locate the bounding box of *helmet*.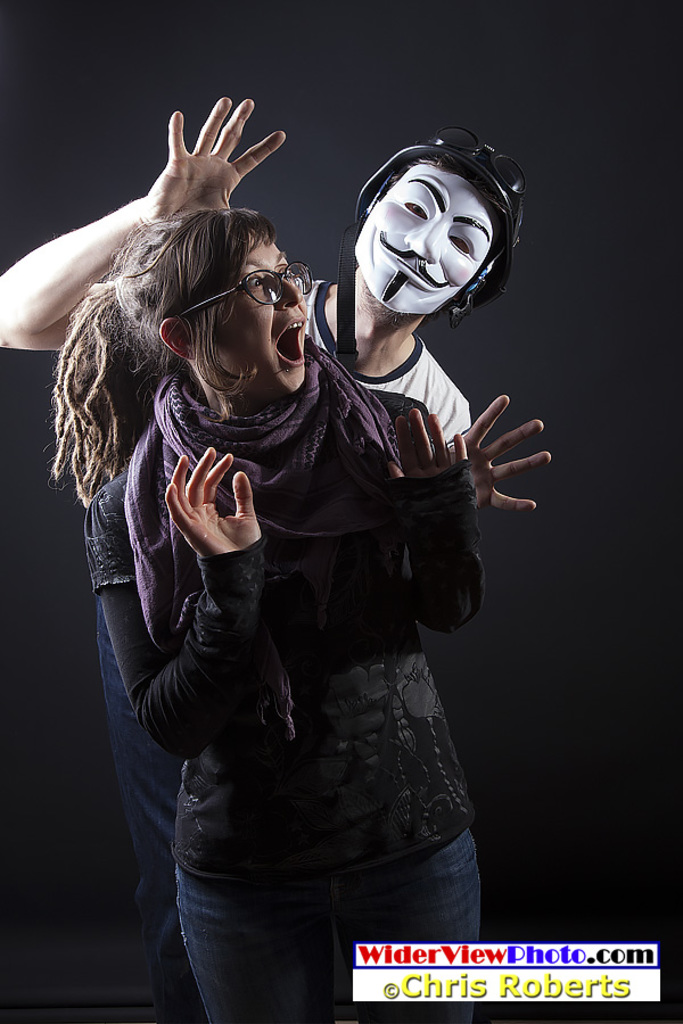
Bounding box: Rect(330, 127, 521, 368).
